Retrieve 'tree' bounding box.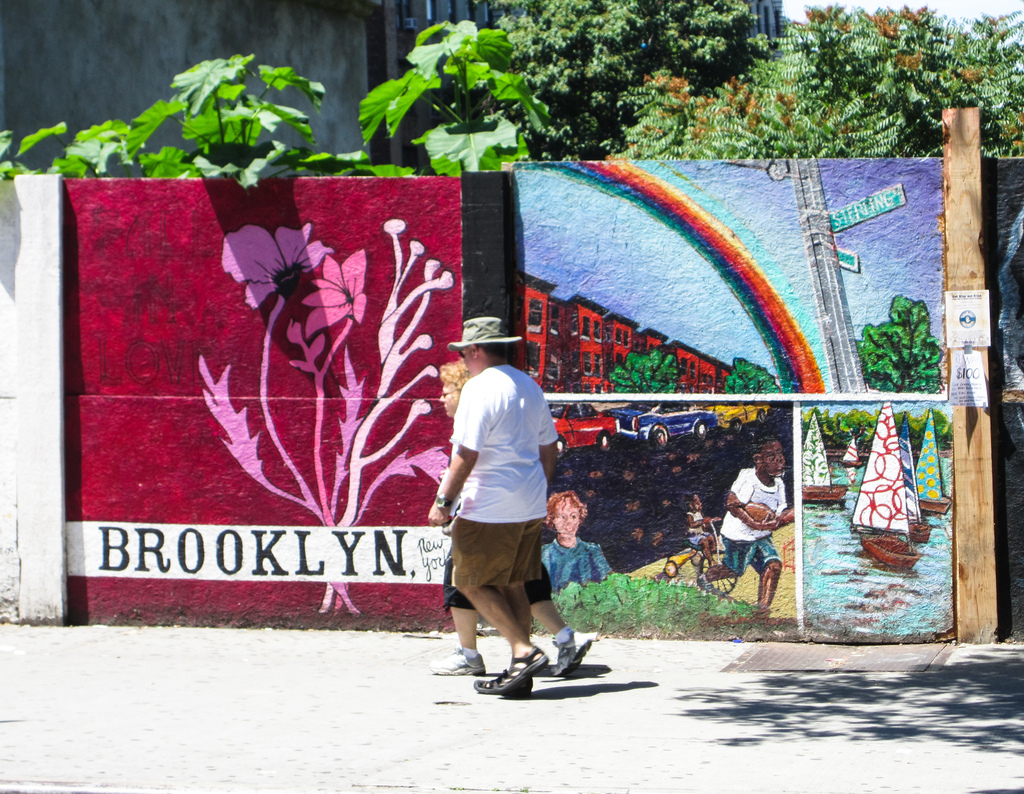
Bounding box: (616,0,1023,161).
